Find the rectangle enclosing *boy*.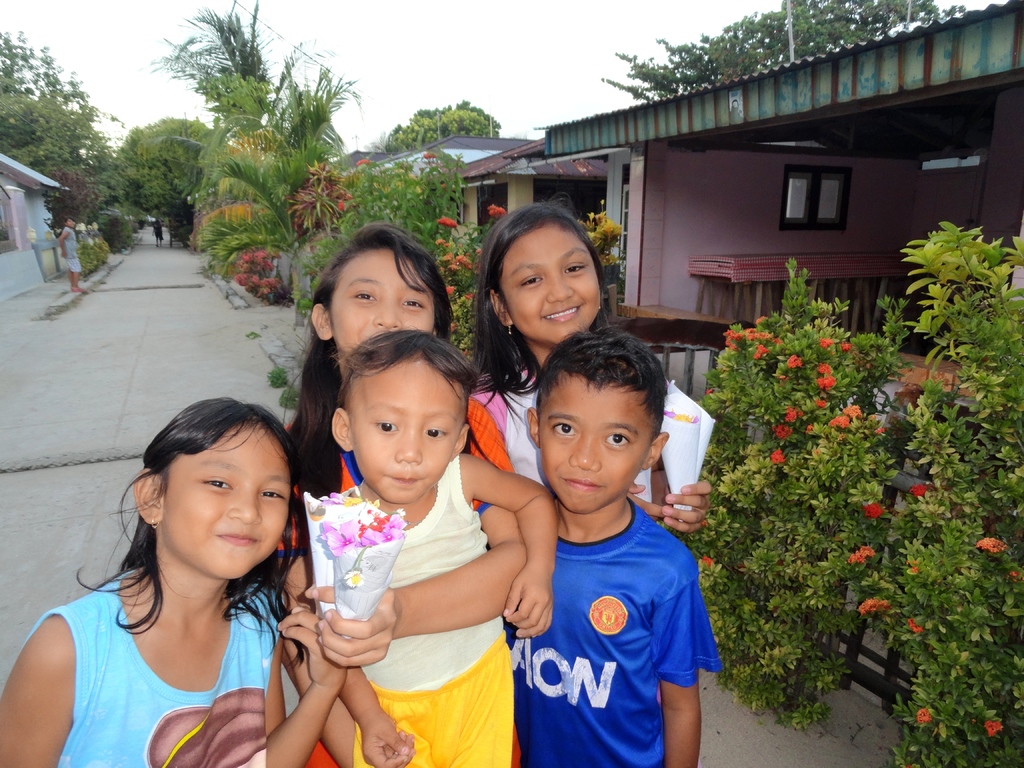
<region>496, 318, 727, 765</region>.
